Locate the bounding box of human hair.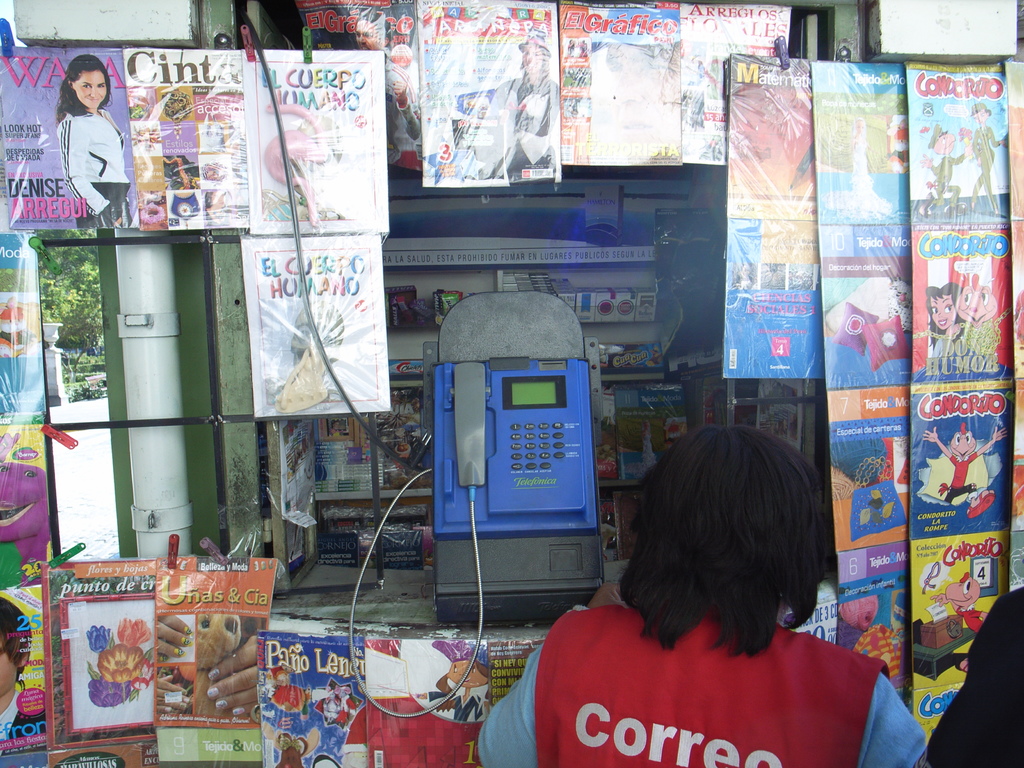
Bounding box: (629,433,830,670).
